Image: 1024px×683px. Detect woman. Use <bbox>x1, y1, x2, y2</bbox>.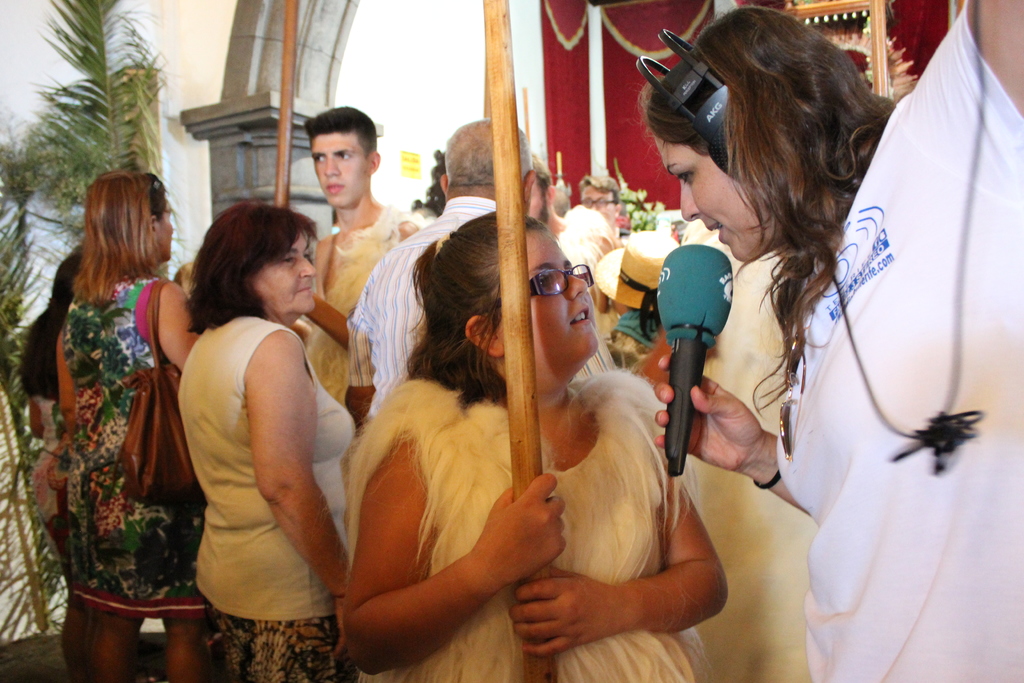
<bbox>28, 153, 199, 648</bbox>.
